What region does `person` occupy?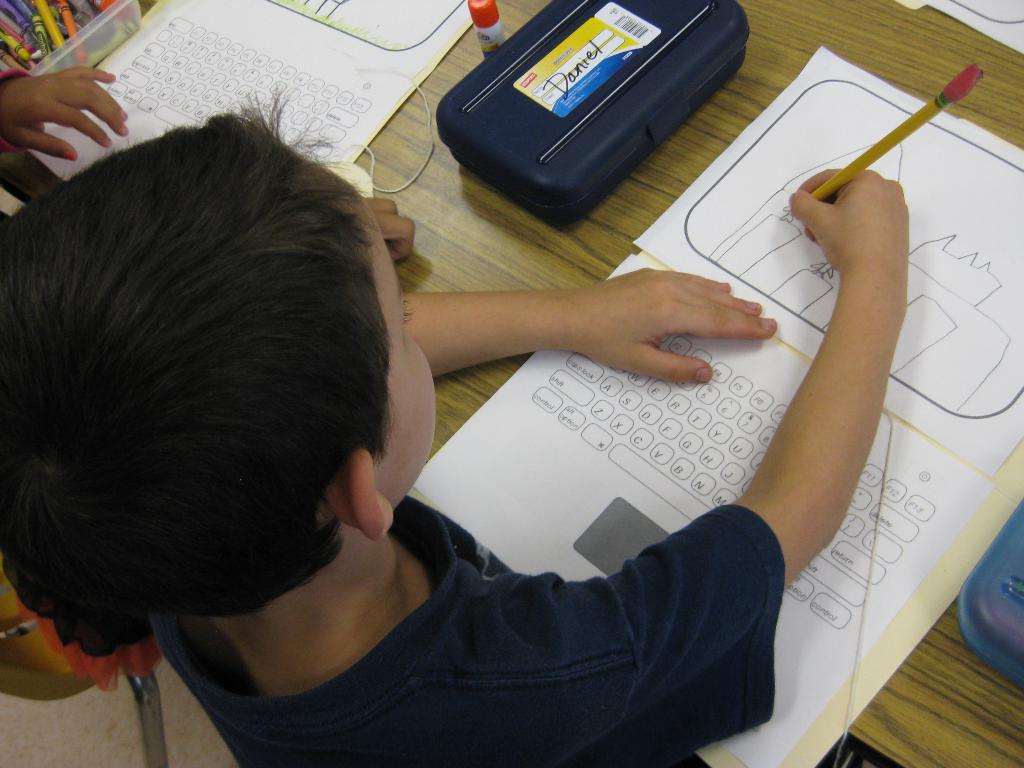
(x1=0, y1=83, x2=906, y2=767).
